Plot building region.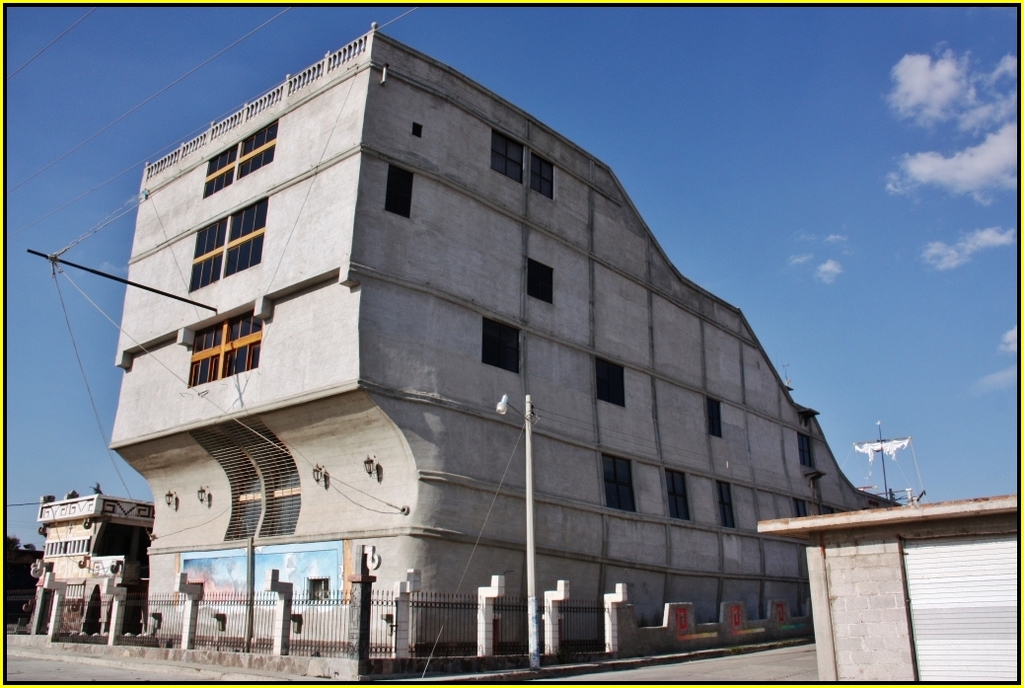
Plotted at box=[27, 489, 155, 640].
